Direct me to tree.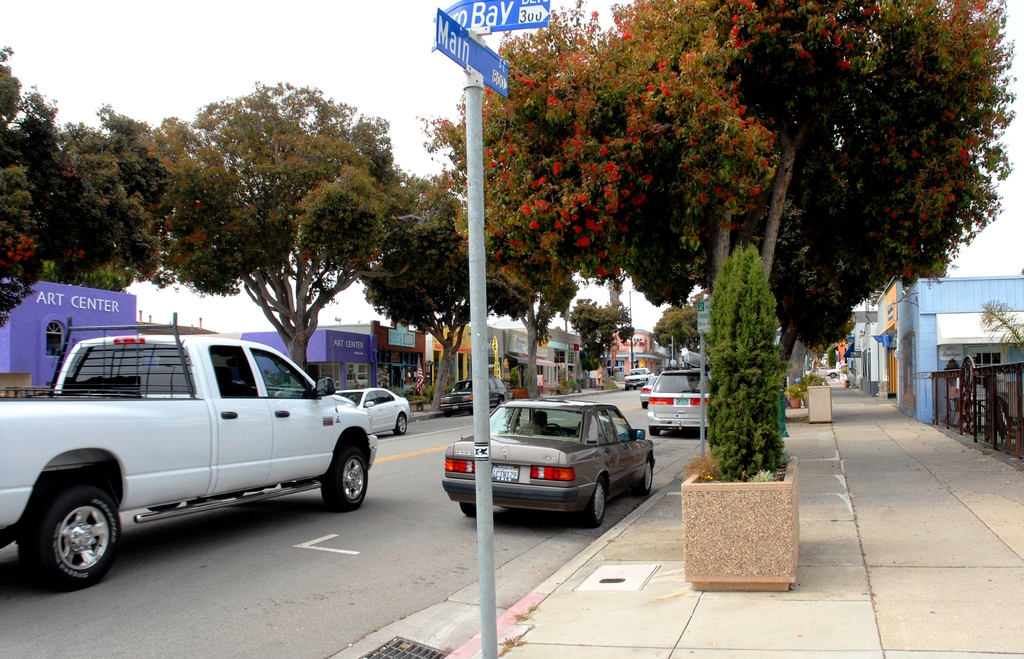
Direction: {"x1": 1, "y1": 42, "x2": 152, "y2": 330}.
